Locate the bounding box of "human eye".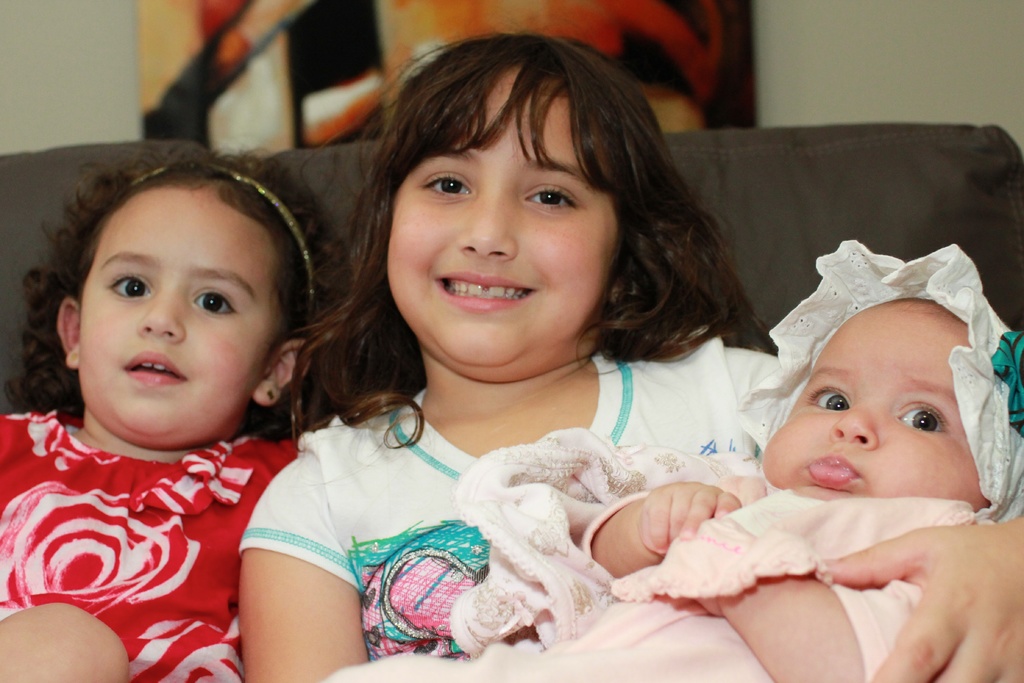
Bounding box: x1=511, y1=164, x2=595, y2=232.
